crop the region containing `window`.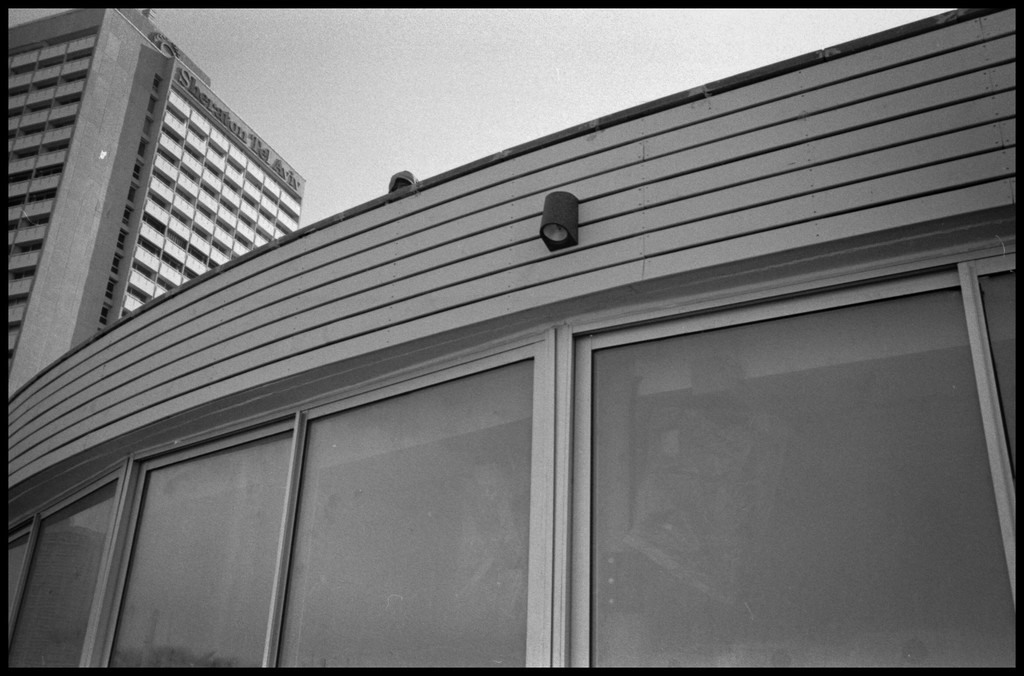
Crop region: [143, 117, 153, 142].
